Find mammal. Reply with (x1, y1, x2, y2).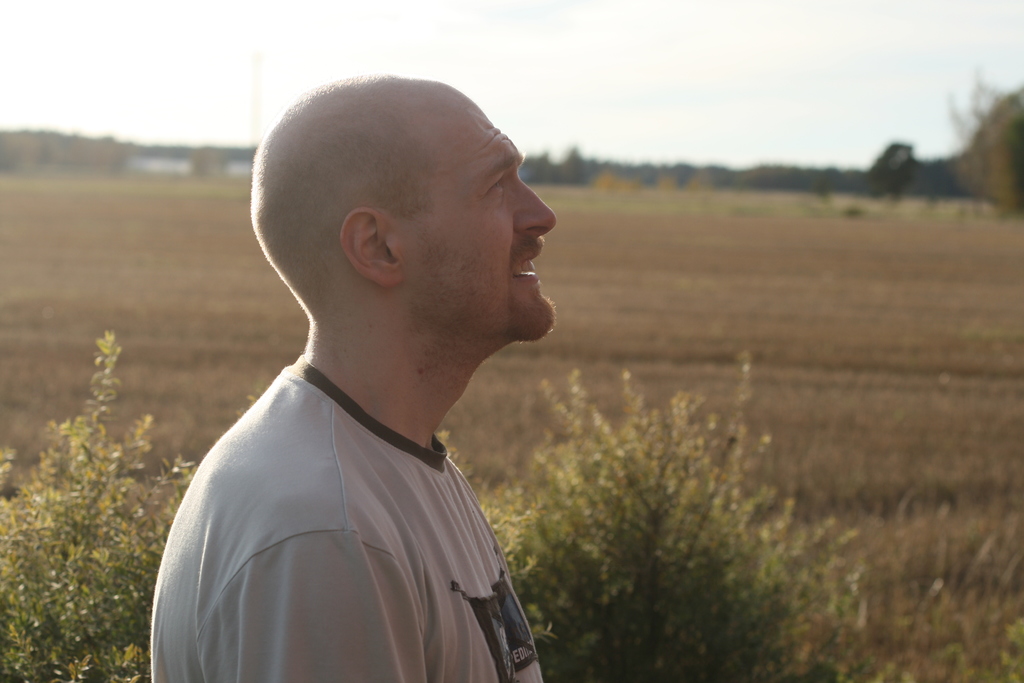
(122, 115, 692, 644).
